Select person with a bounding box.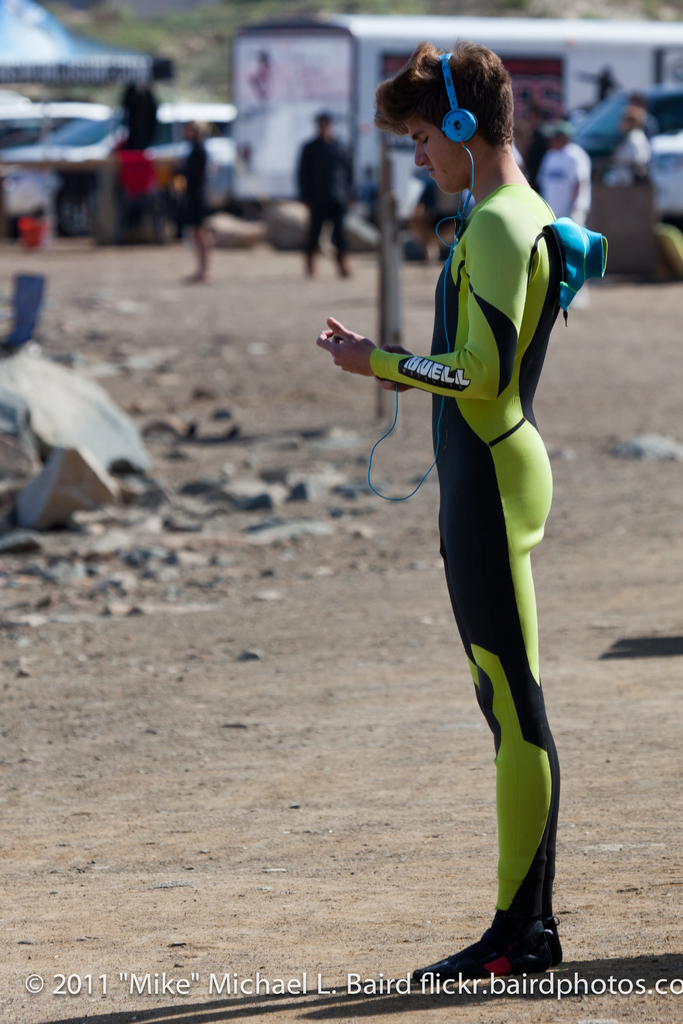
x1=325 y1=51 x2=602 y2=970.
